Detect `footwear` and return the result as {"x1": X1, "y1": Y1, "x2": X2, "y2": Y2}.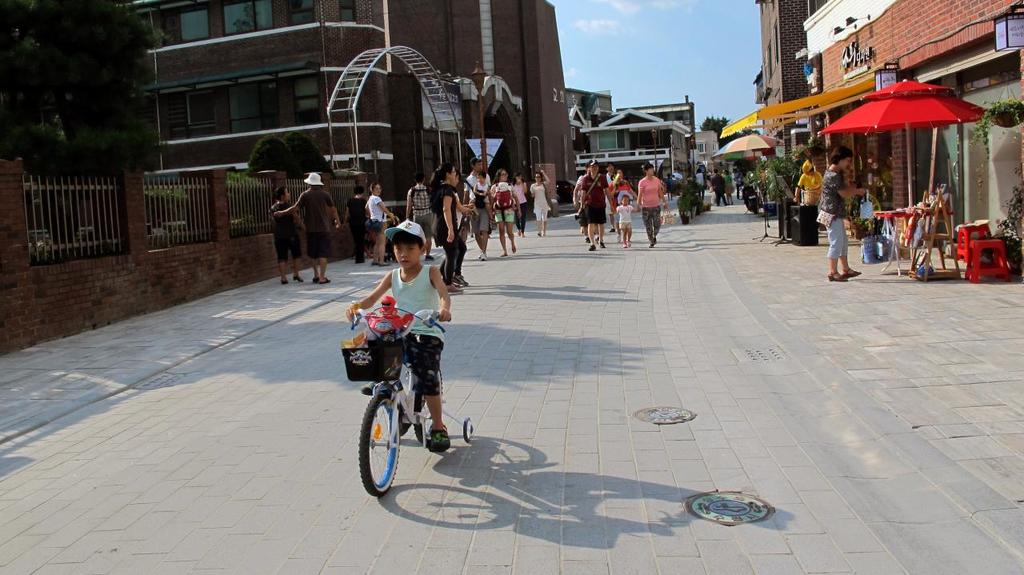
{"x1": 826, "y1": 266, "x2": 846, "y2": 282}.
